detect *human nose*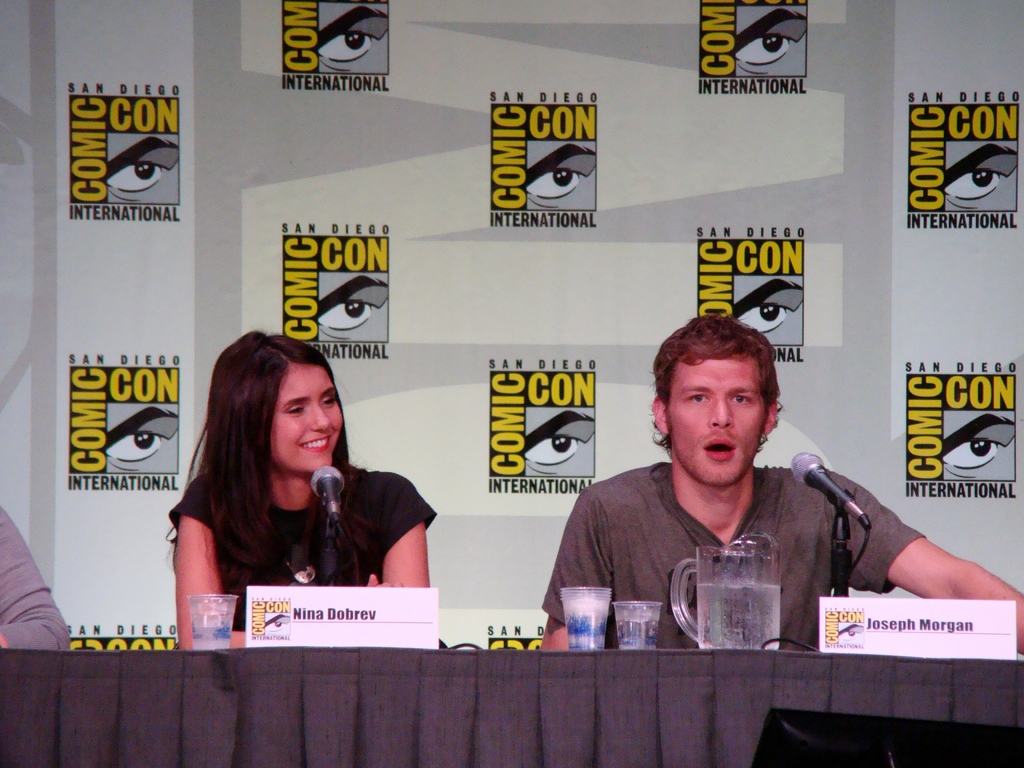
bbox(710, 399, 735, 430)
